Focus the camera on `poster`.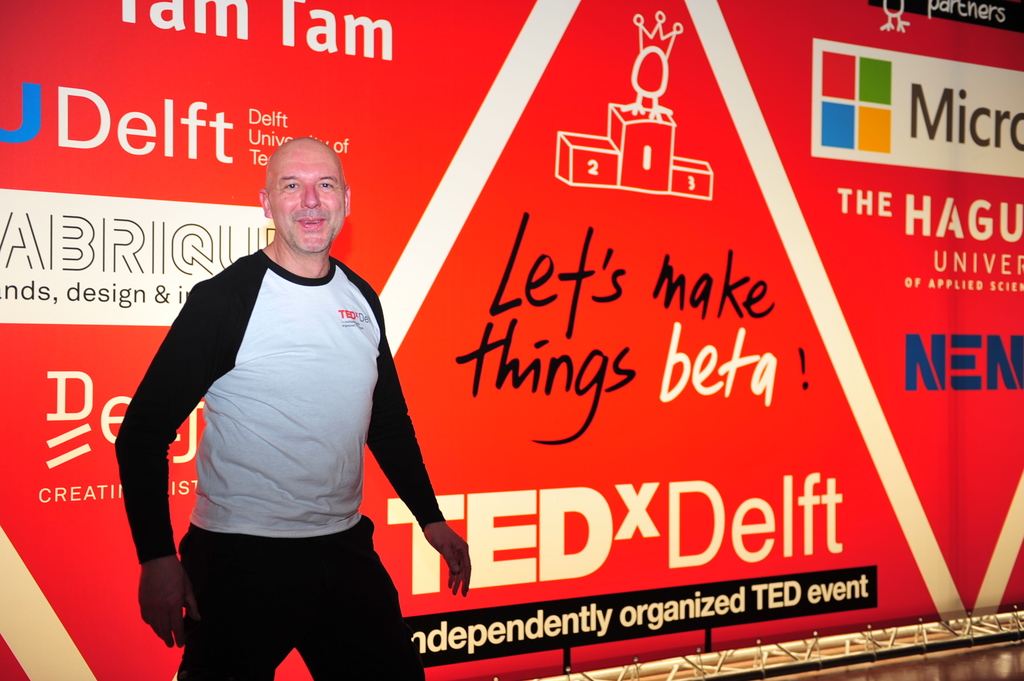
Focus region: left=0, top=0, right=1023, bottom=680.
